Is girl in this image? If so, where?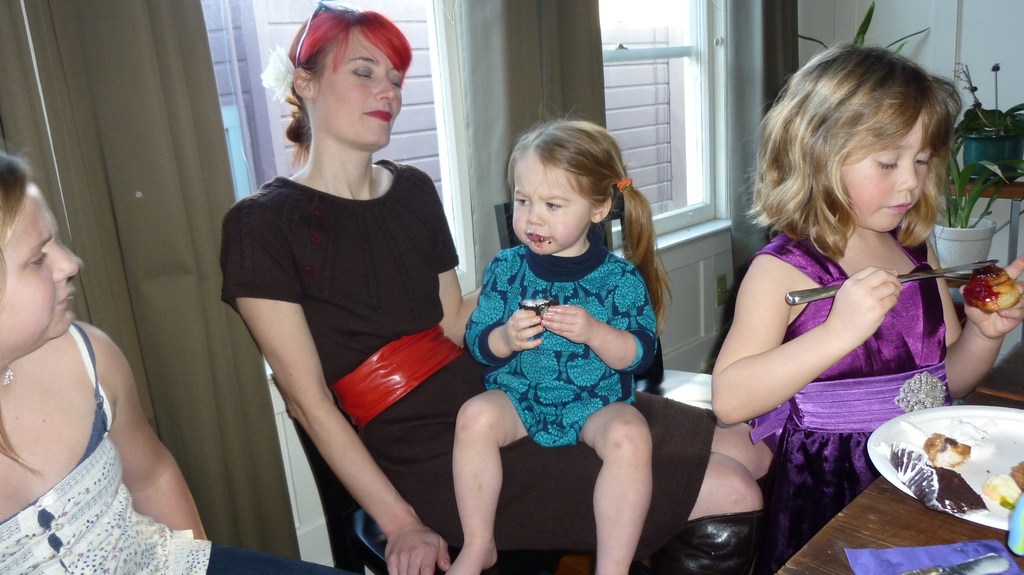
Yes, at (x1=712, y1=46, x2=1023, y2=514).
